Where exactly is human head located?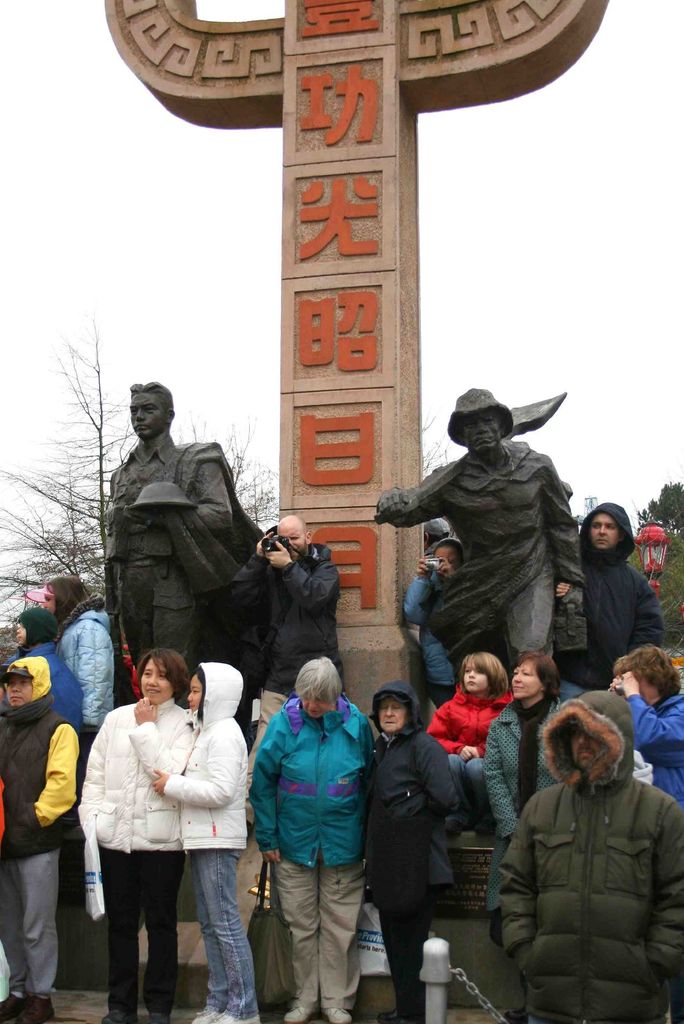
Its bounding box is {"left": 613, "top": 652, "right": 679, "bottom": 705}.
